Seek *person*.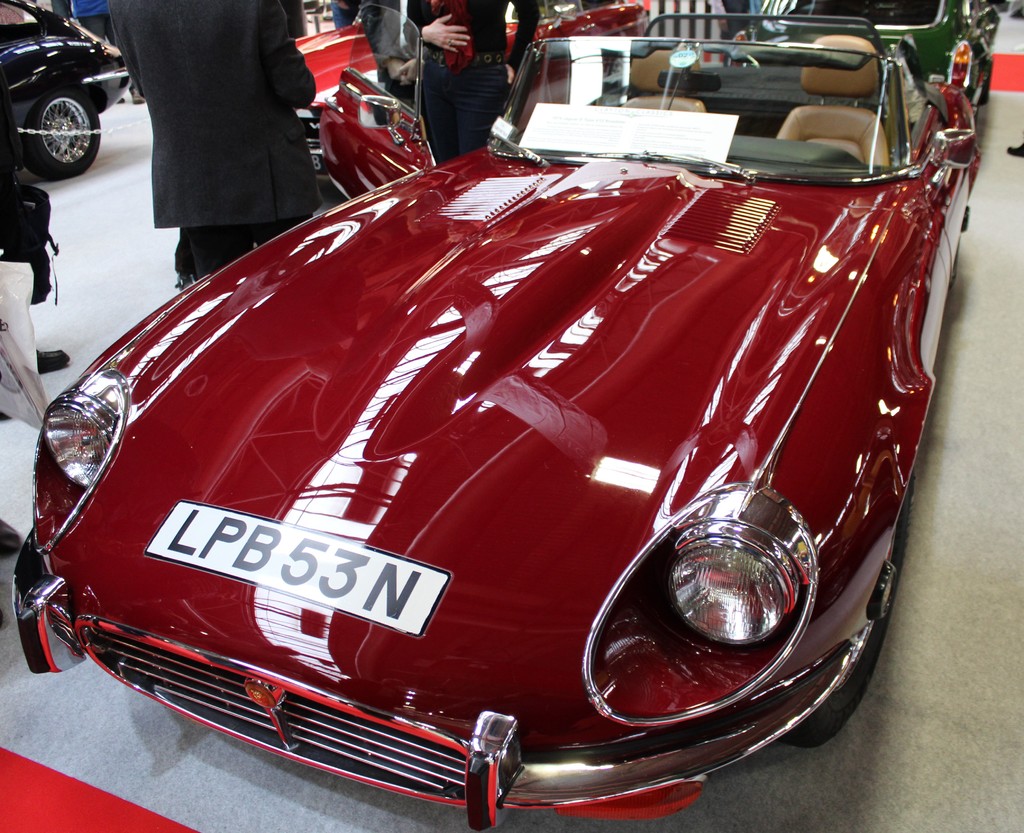
[x1=68, y1=0, x2=142, y2=102].
